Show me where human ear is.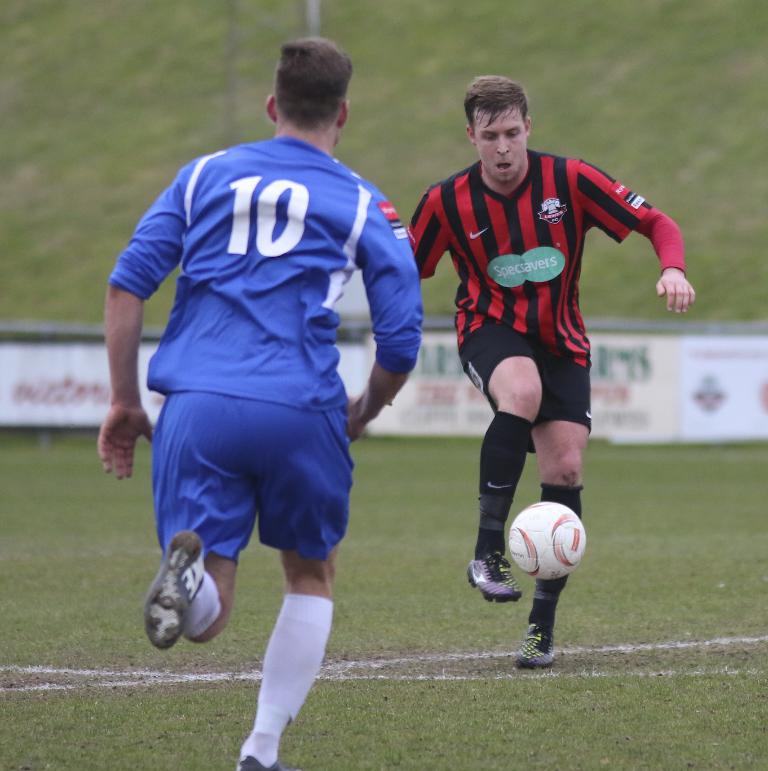
human ear is at <box>523,116,532,139</box>.
